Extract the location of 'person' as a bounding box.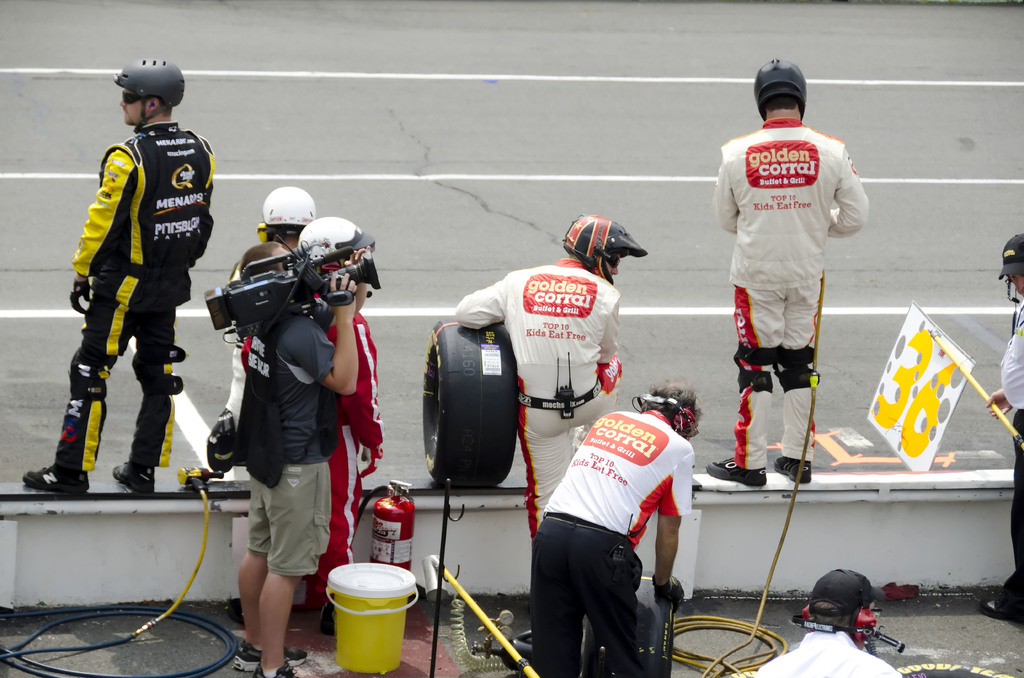
select_region(531, 385, 701, 675).
